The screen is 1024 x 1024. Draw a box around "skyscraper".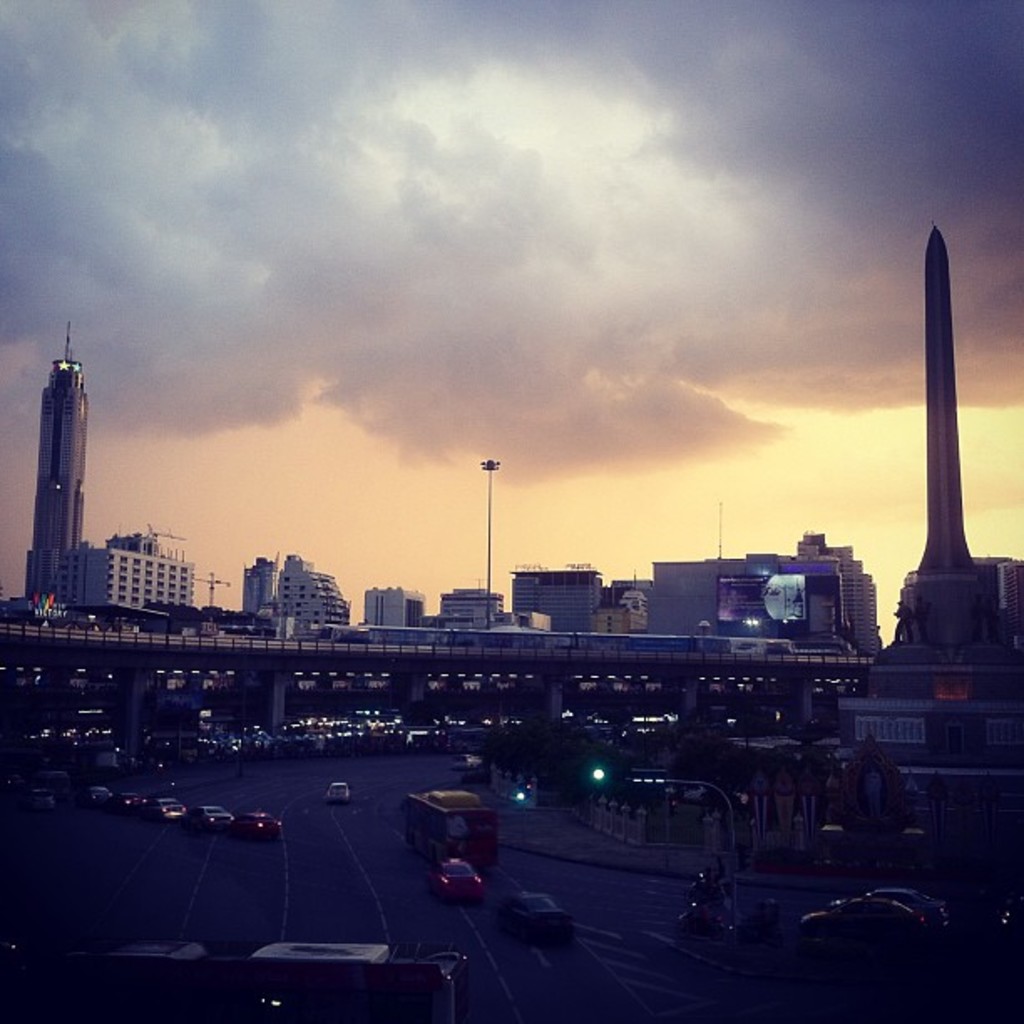
<box>241,554,274,632</box>.
